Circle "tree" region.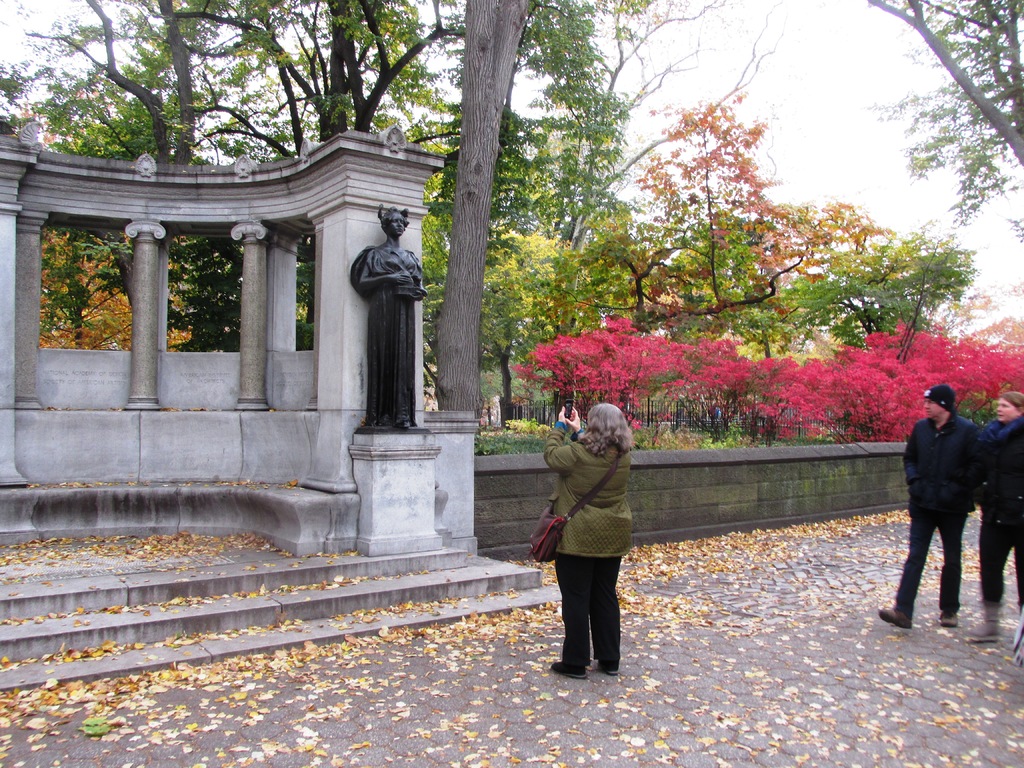
Region: (853, 0, 1023, 237).
